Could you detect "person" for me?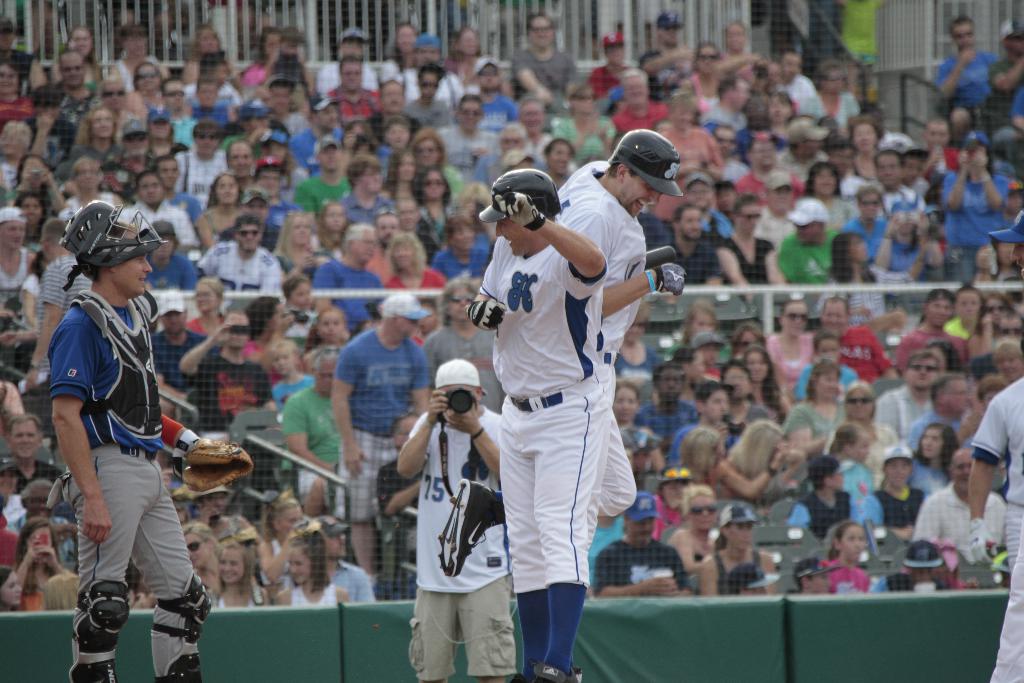
Detection result: (243, 21, 287, 86).
